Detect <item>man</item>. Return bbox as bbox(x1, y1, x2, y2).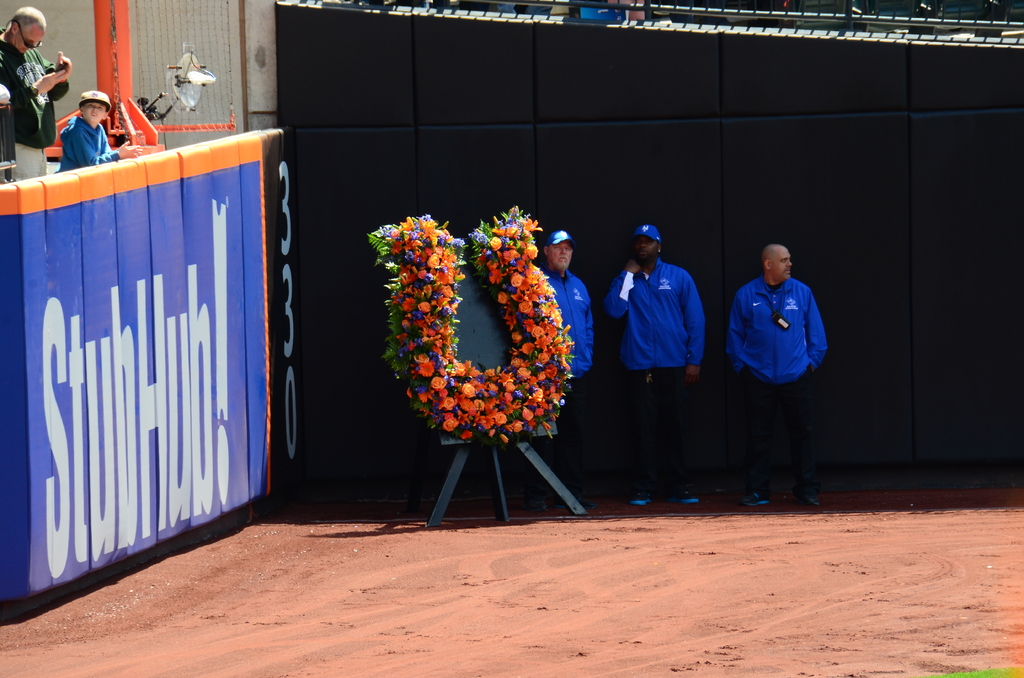
bbox(61, 95, 125, 171).
